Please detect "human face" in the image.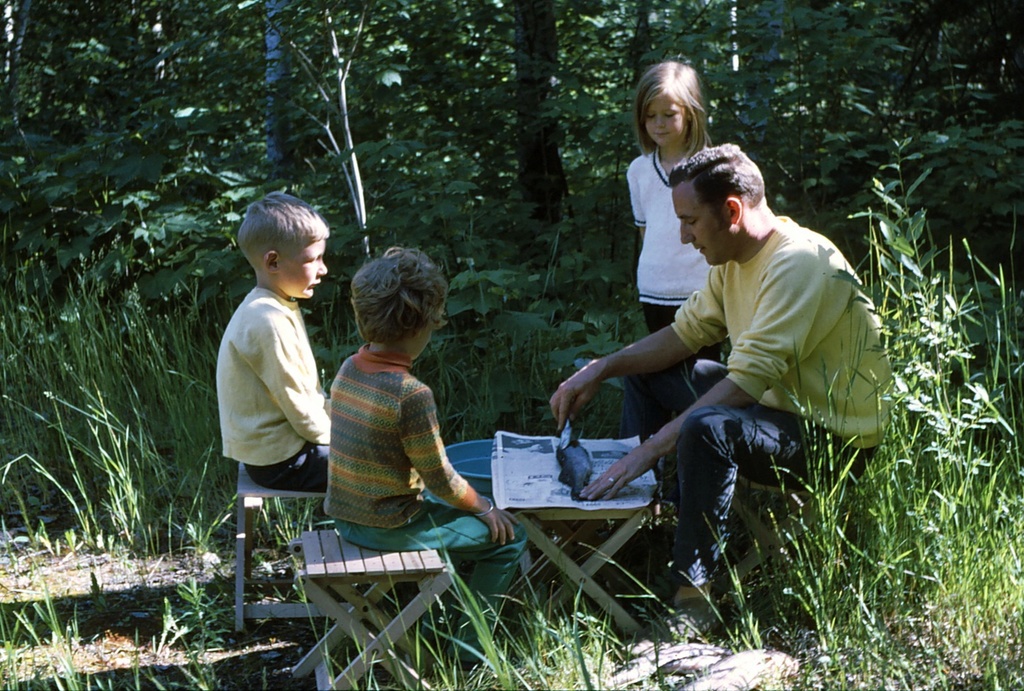
region(646, 98, 681, 148).
